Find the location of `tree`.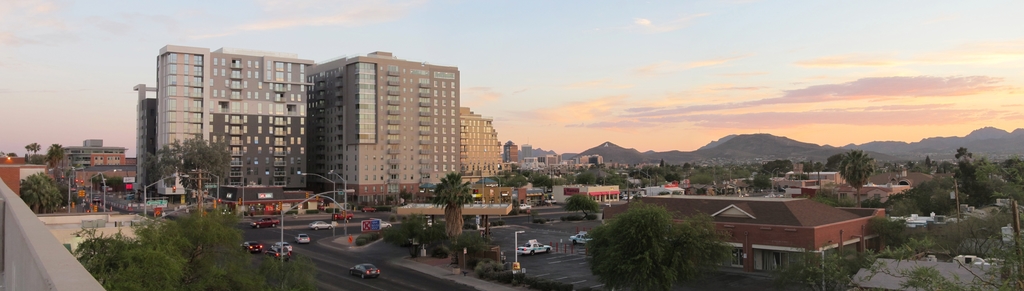
Location: rect(435, 174, 472, 254).
